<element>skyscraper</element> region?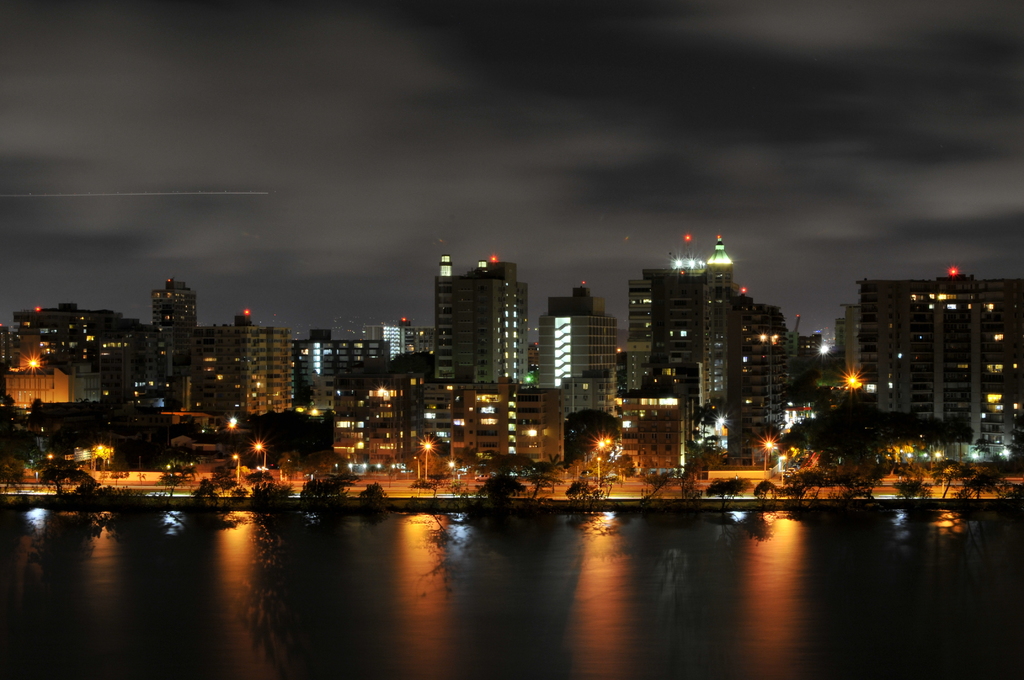
<box>419,238,547,406</box>
